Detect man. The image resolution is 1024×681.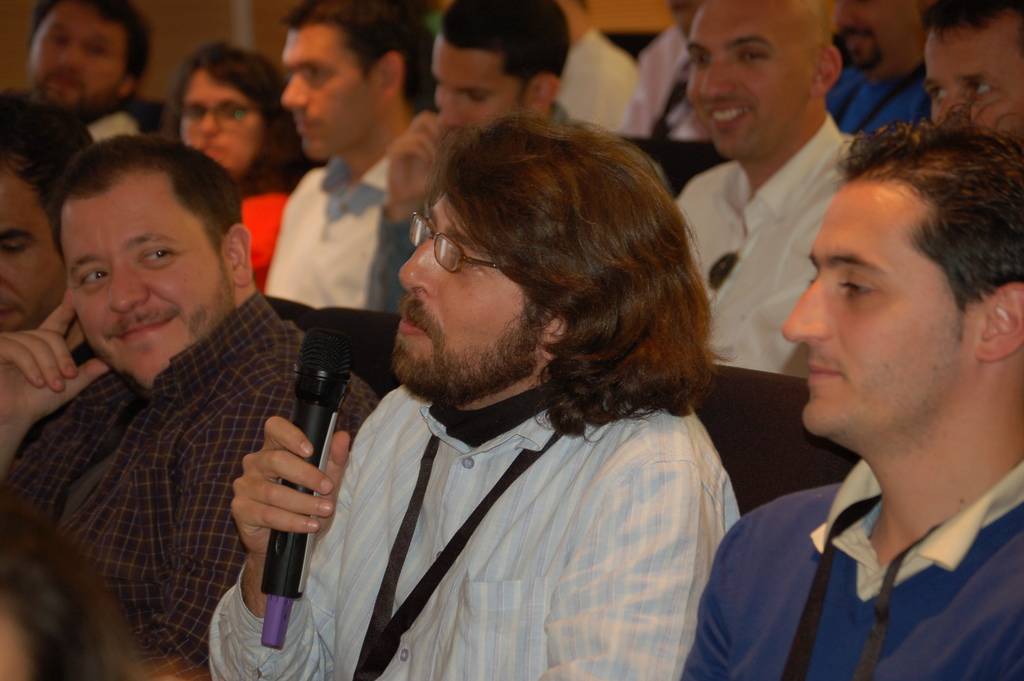
[x1=209, y1=109, x2=796, y2=668].
